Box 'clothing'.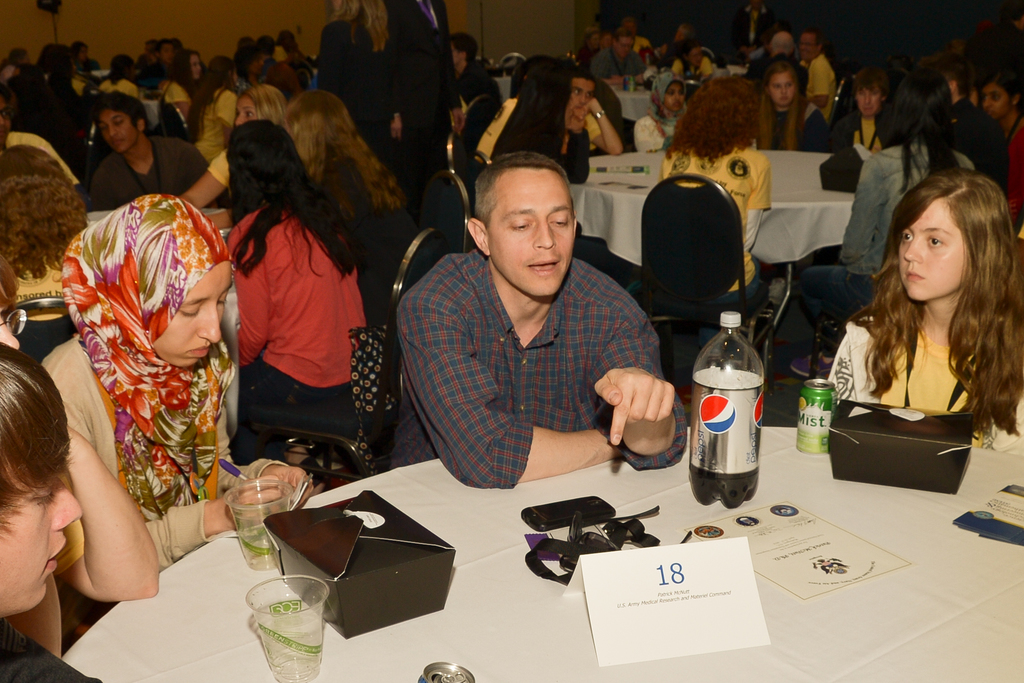
bbox=(659, 142, 779, 306).
